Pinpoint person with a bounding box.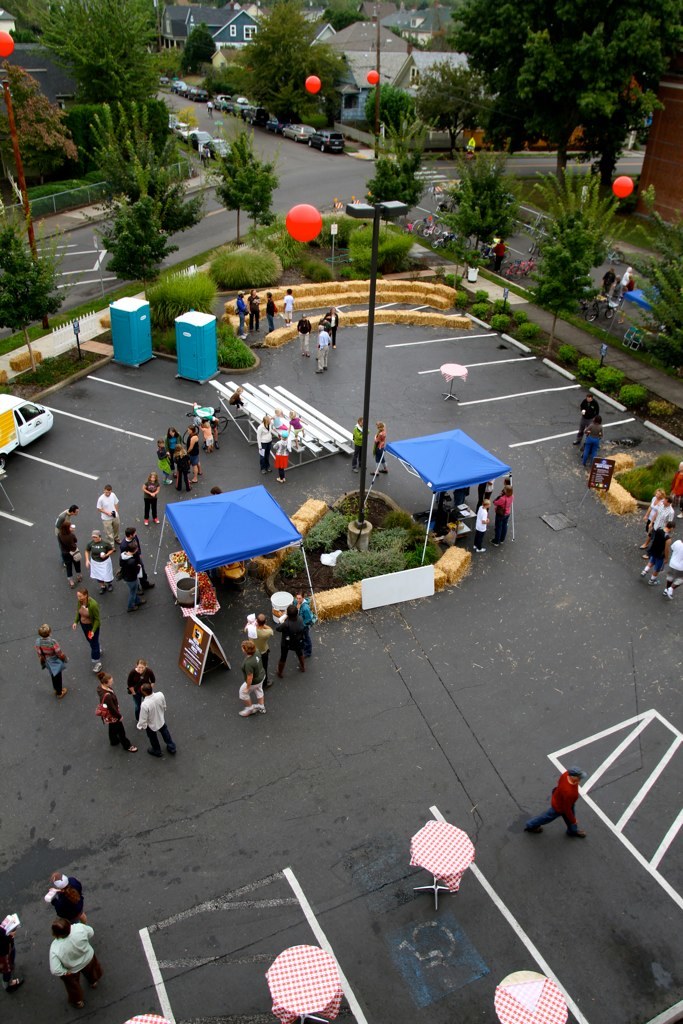
bbox=[133, 678, 178, 759].
